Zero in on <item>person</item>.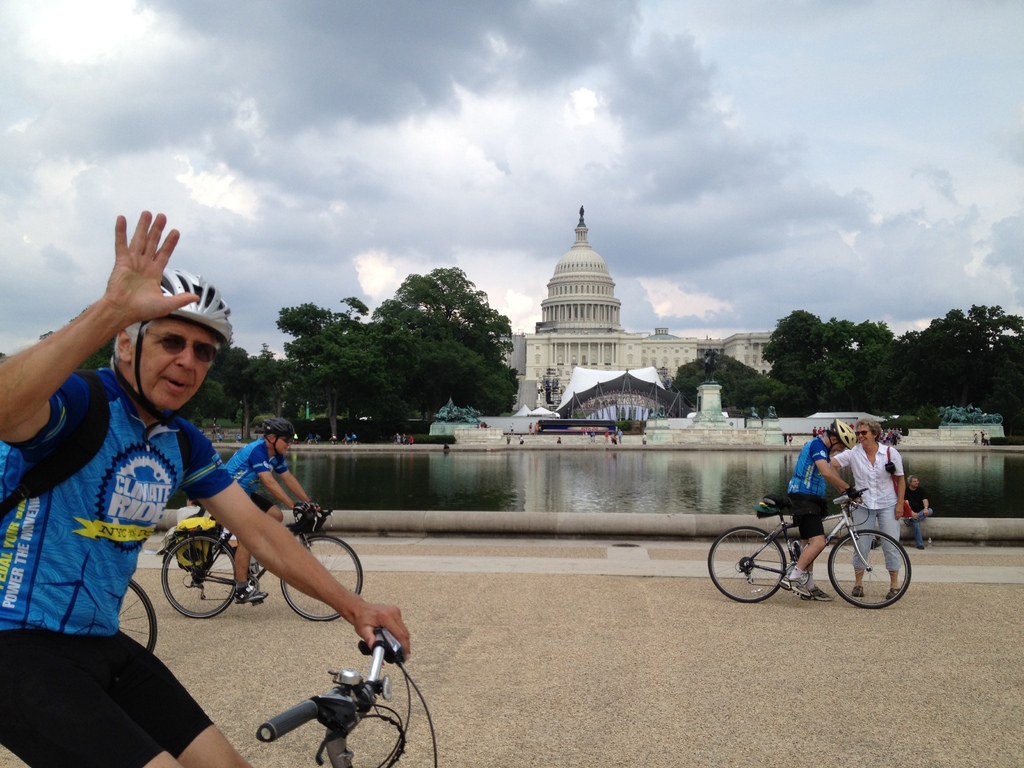
Zeroed in: box(196, 406, 322, 600).
